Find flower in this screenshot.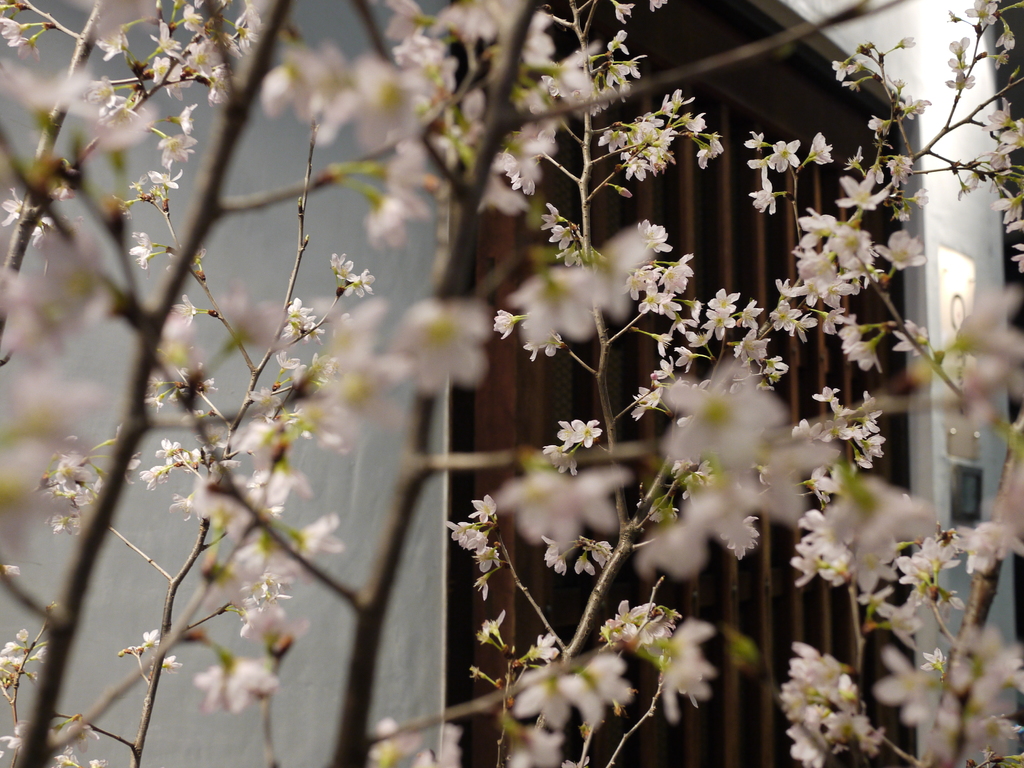
The bounding box for flower is Rect(959, 0, 1009, 32).
